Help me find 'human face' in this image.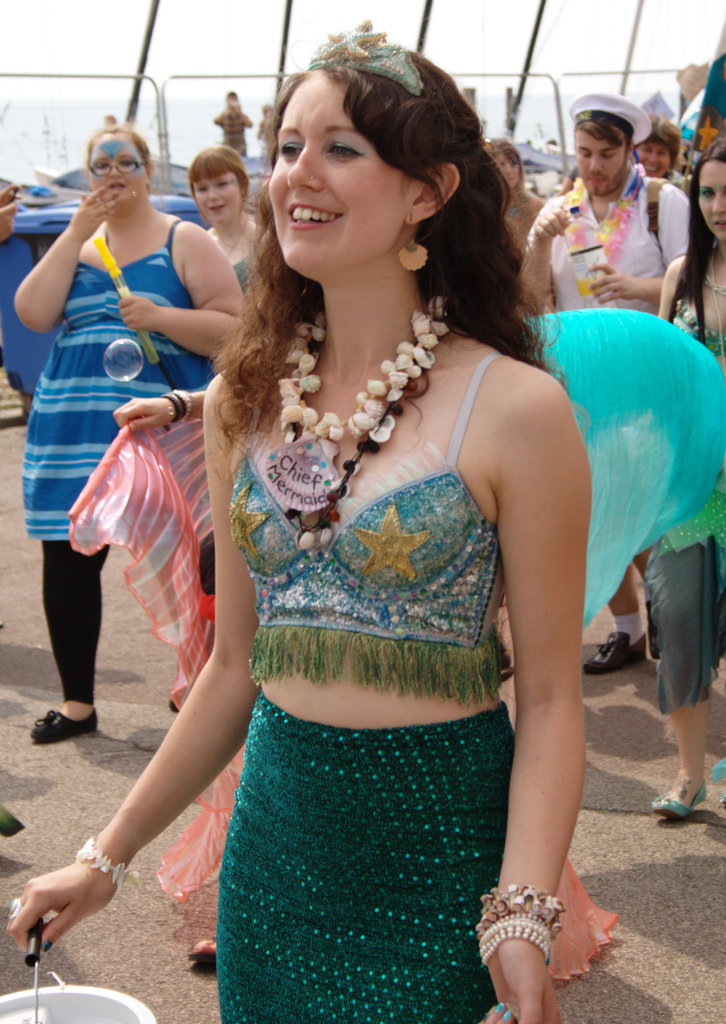
Found it: (577,131,622,199).
